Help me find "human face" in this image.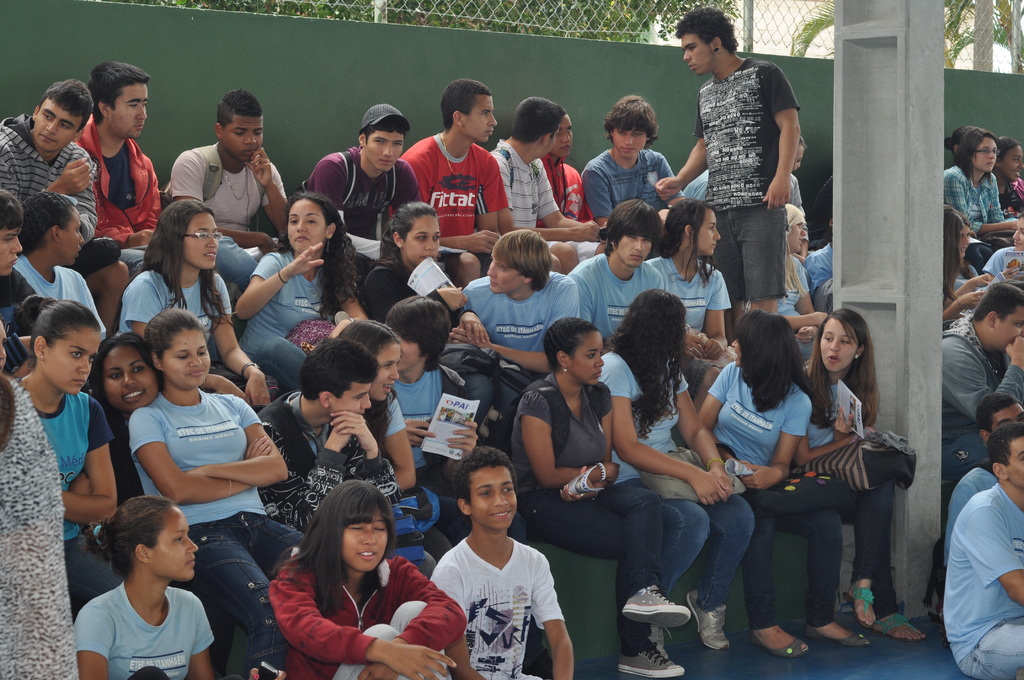
Found it: [568,329,605,382].
